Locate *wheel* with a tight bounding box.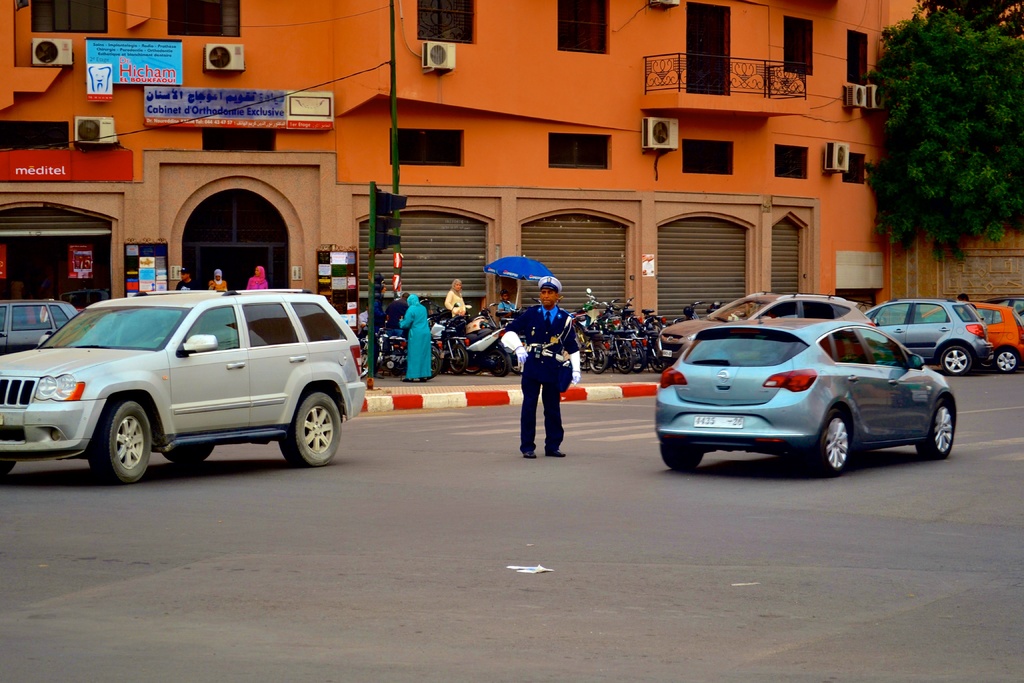
rect(166, 440, 214, 462).
